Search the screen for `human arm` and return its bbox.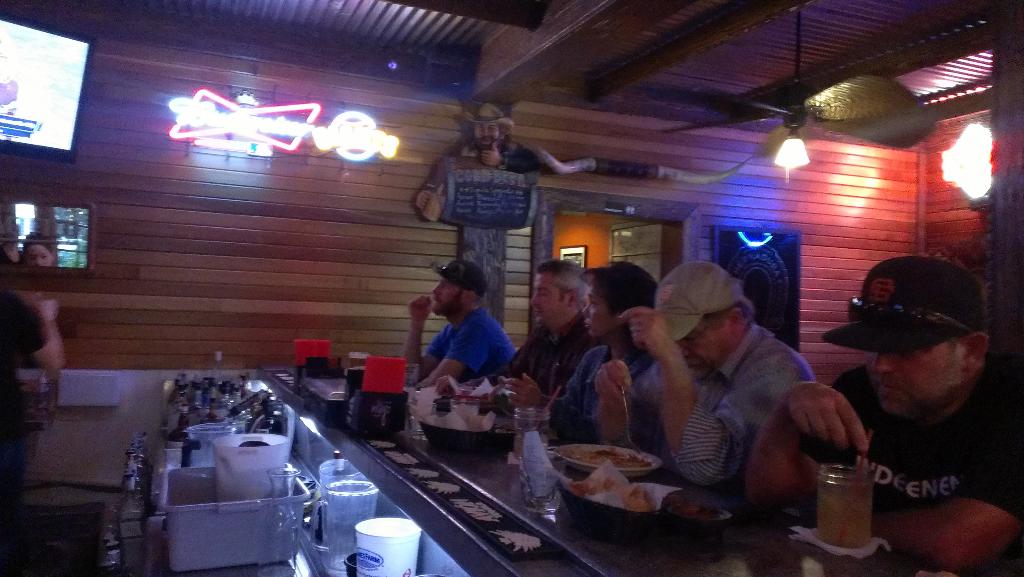
Found: pyautogui.locateOnScreen(616, 303, 697, 457).
